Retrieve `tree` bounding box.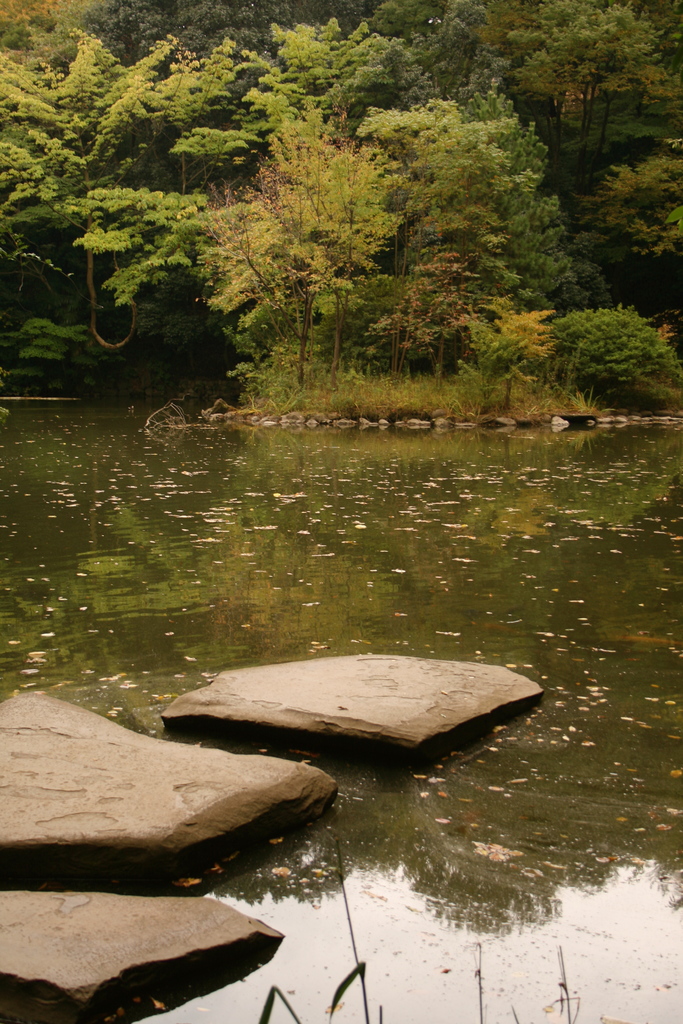
Bounding box: locate(90, 0, 452, 163).
